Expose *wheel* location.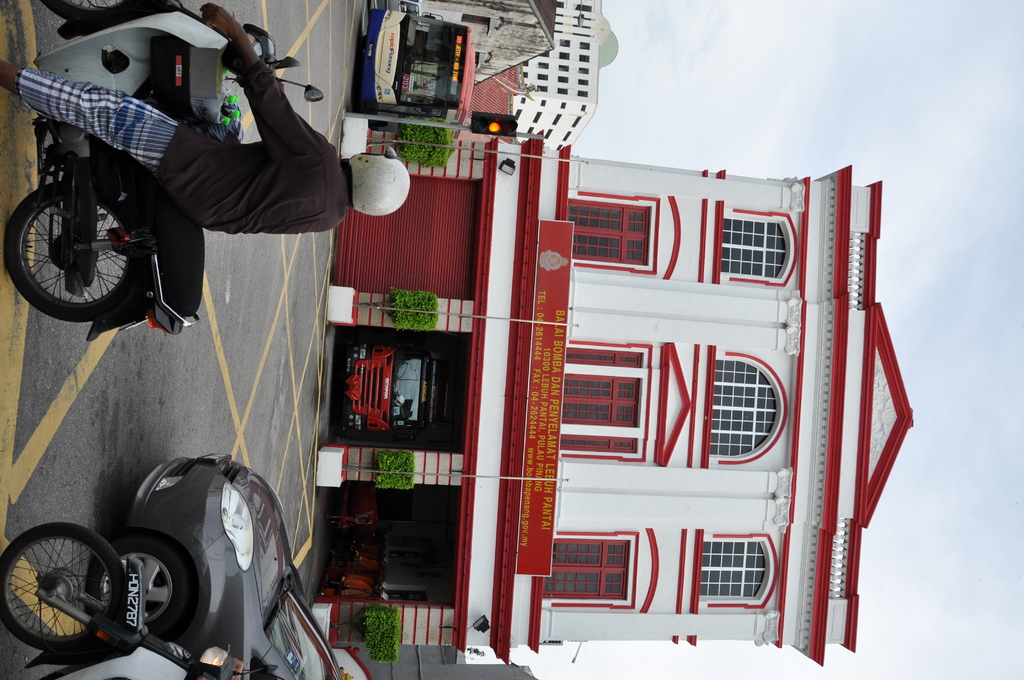
Exposed at 4 175 158 328.
